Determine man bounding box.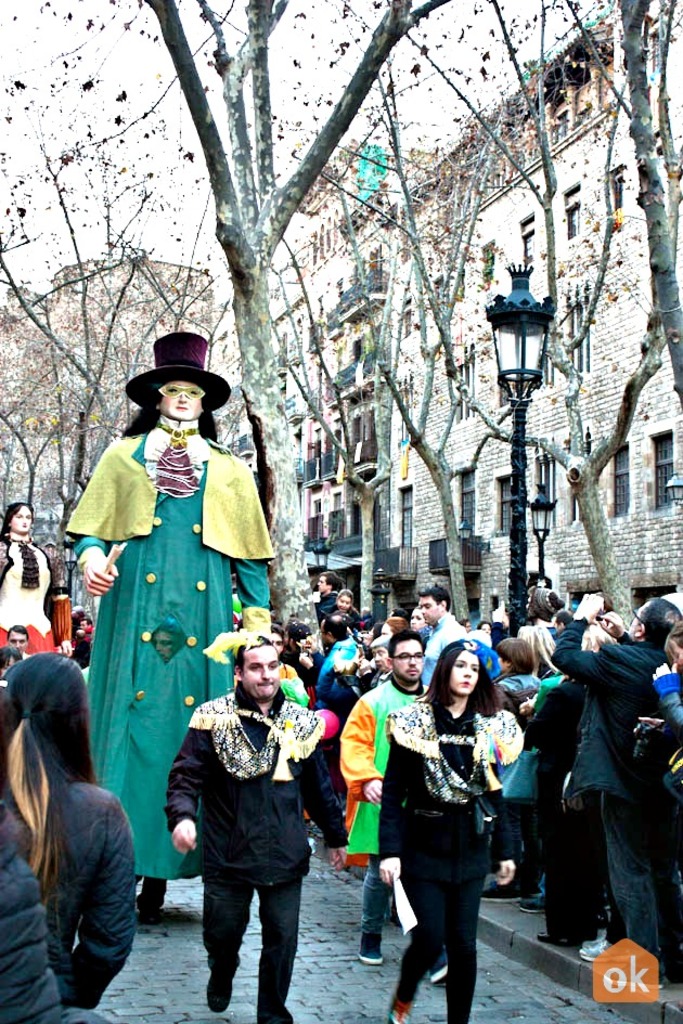
Determined: (left=547, top=585, right=682, bottom=993).
